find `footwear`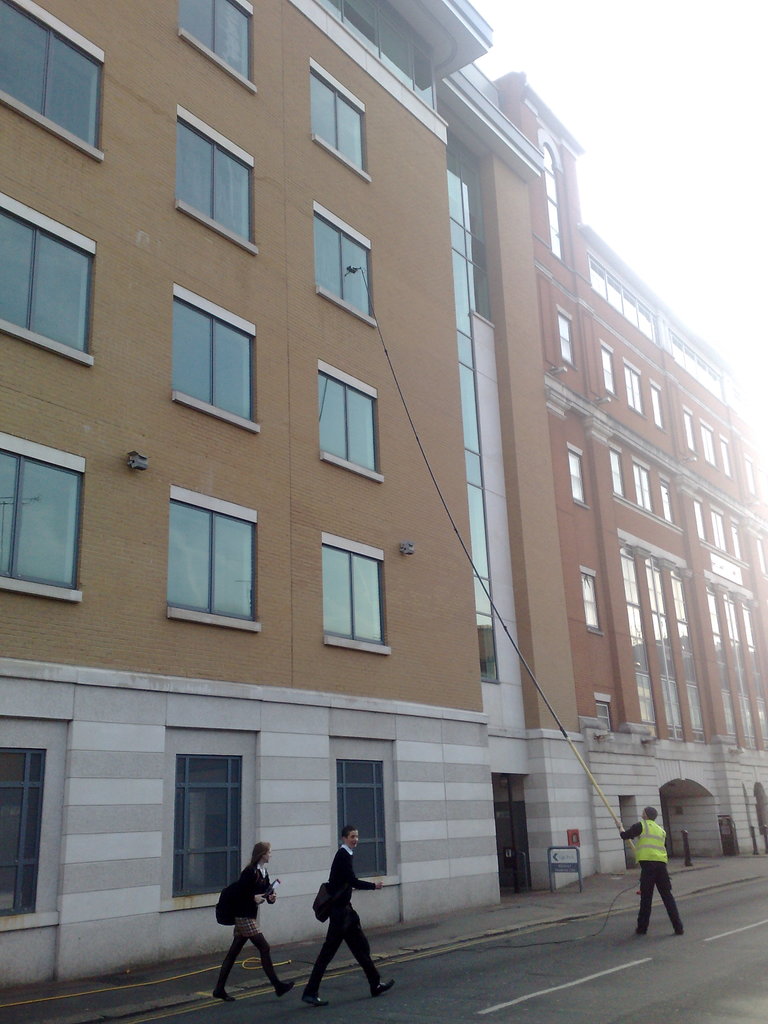
[634,925,648,941]
